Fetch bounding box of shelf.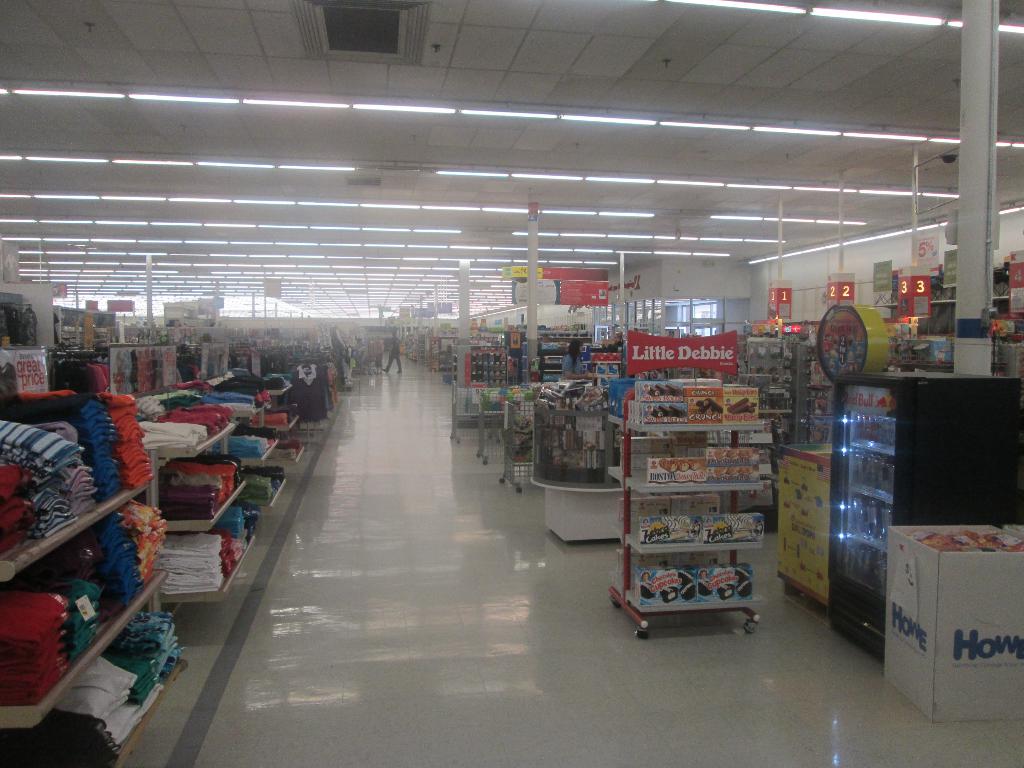
Bbox: x1=0 y1=474 x2=188 y2=767.
